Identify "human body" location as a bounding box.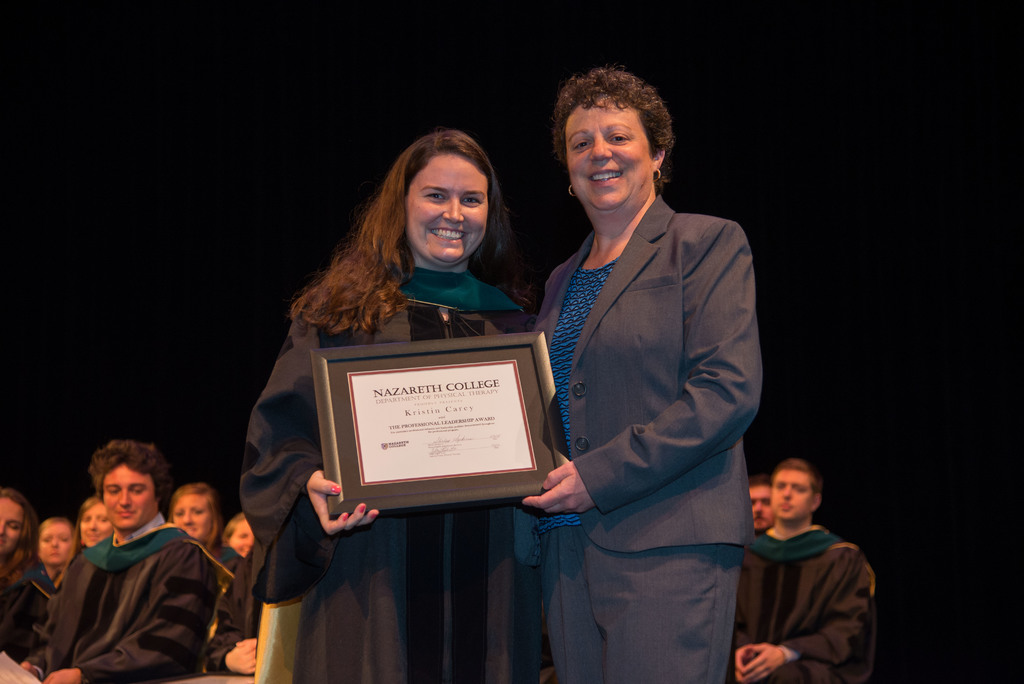
0:484:69:666.
